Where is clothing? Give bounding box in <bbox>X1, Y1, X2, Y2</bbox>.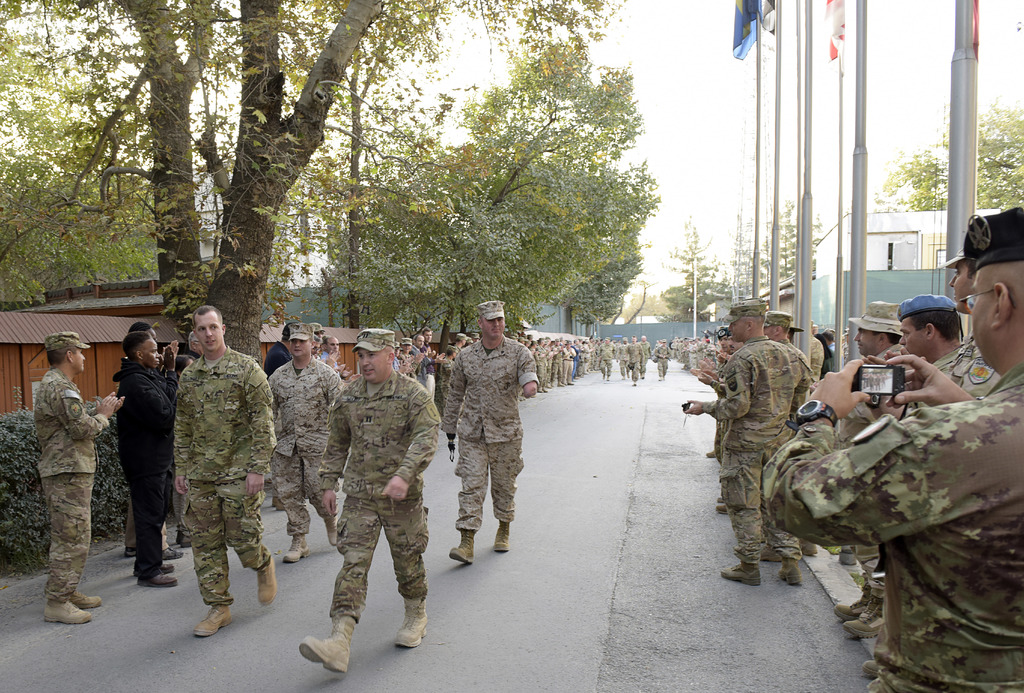
<bbox>168, 349, 268, 597</bbox>.
